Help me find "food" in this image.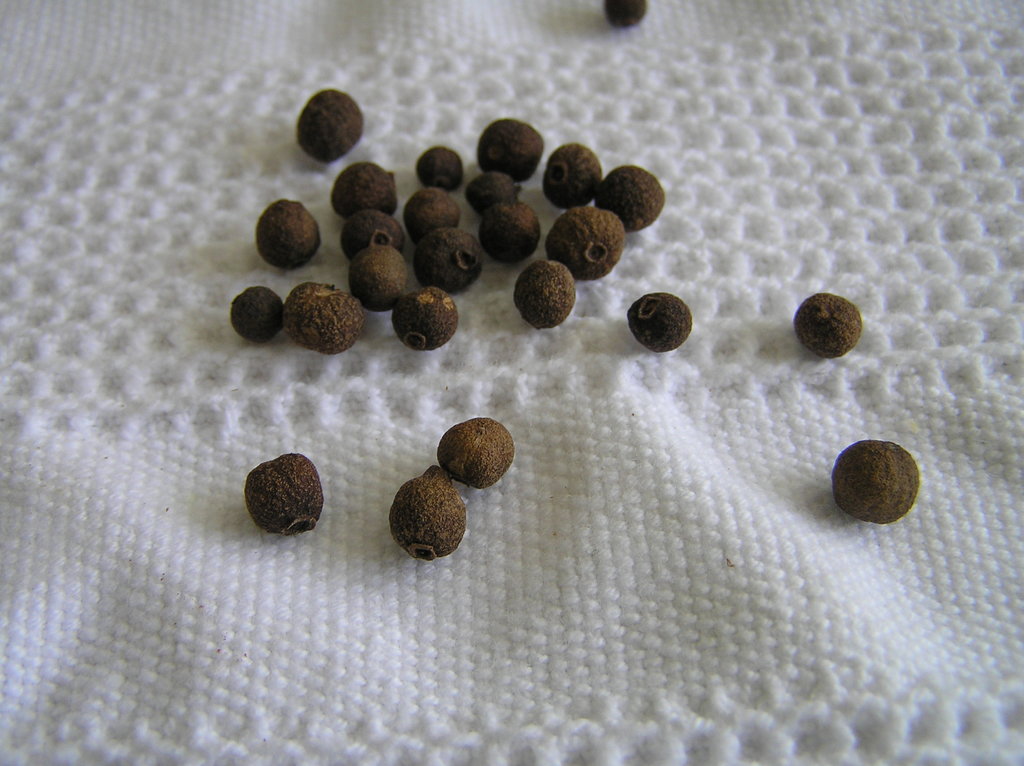
Found it: box(407, 190, 461, 241).
